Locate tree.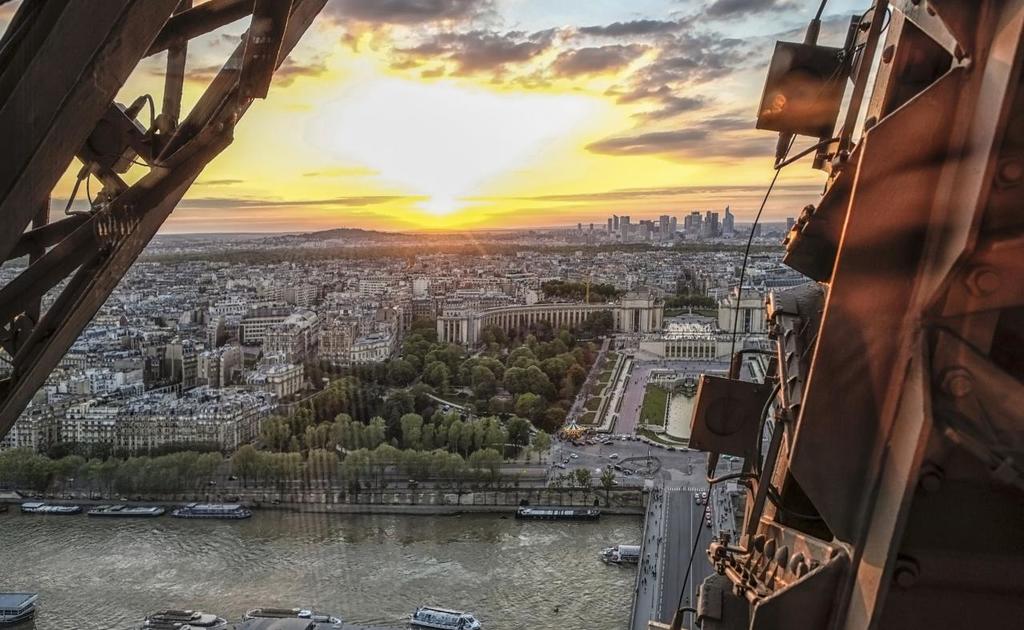
Bounding box: (left=235, top=441, right=257, bottom=485).
